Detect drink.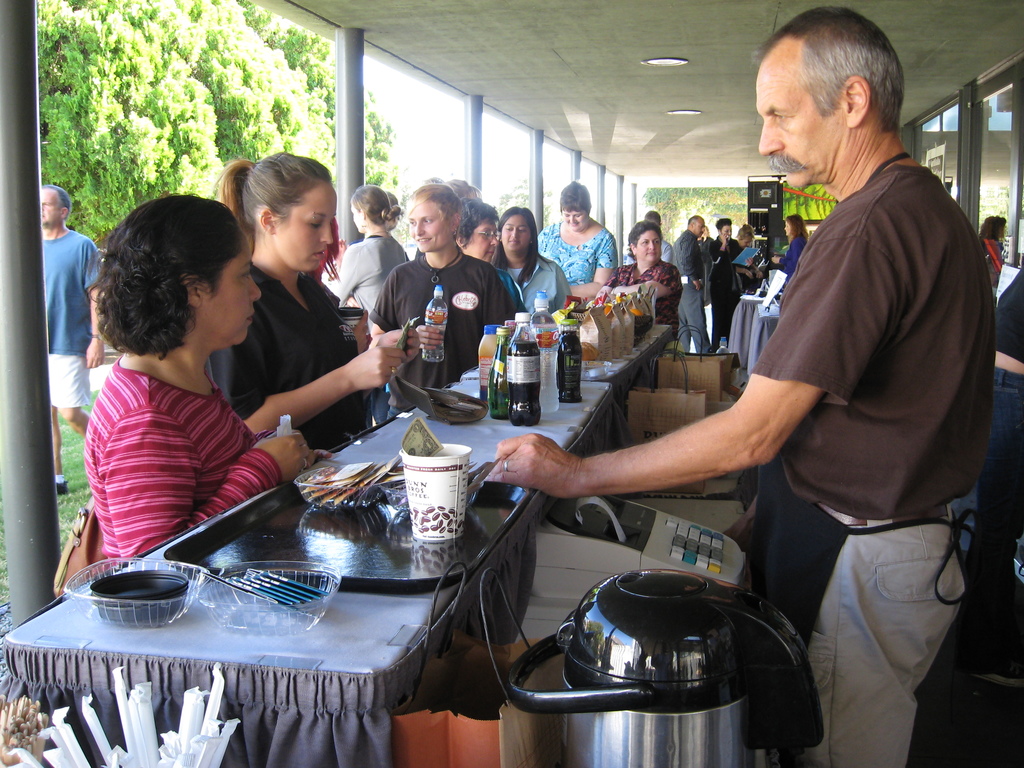
Detected at bbox(490, 326, 509, 418).
